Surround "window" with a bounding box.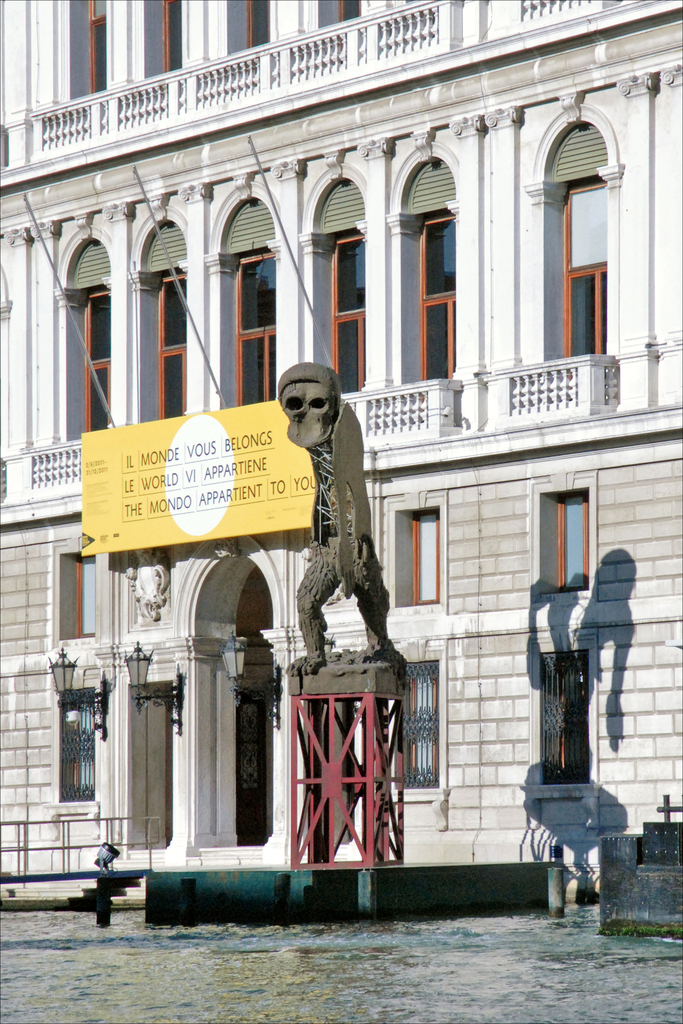
(left=67, top=0, right=107, bottom=102).
